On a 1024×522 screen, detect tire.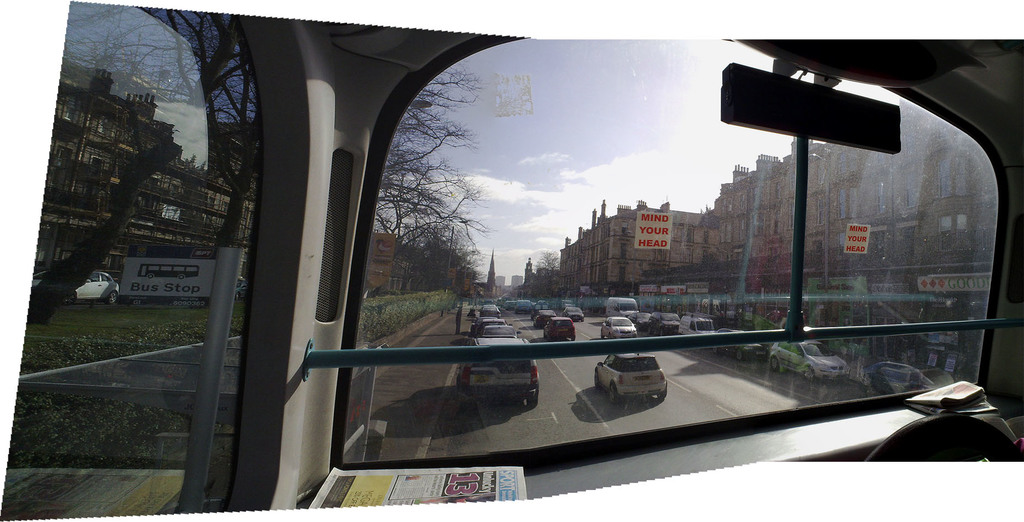
711/347/717/354.
